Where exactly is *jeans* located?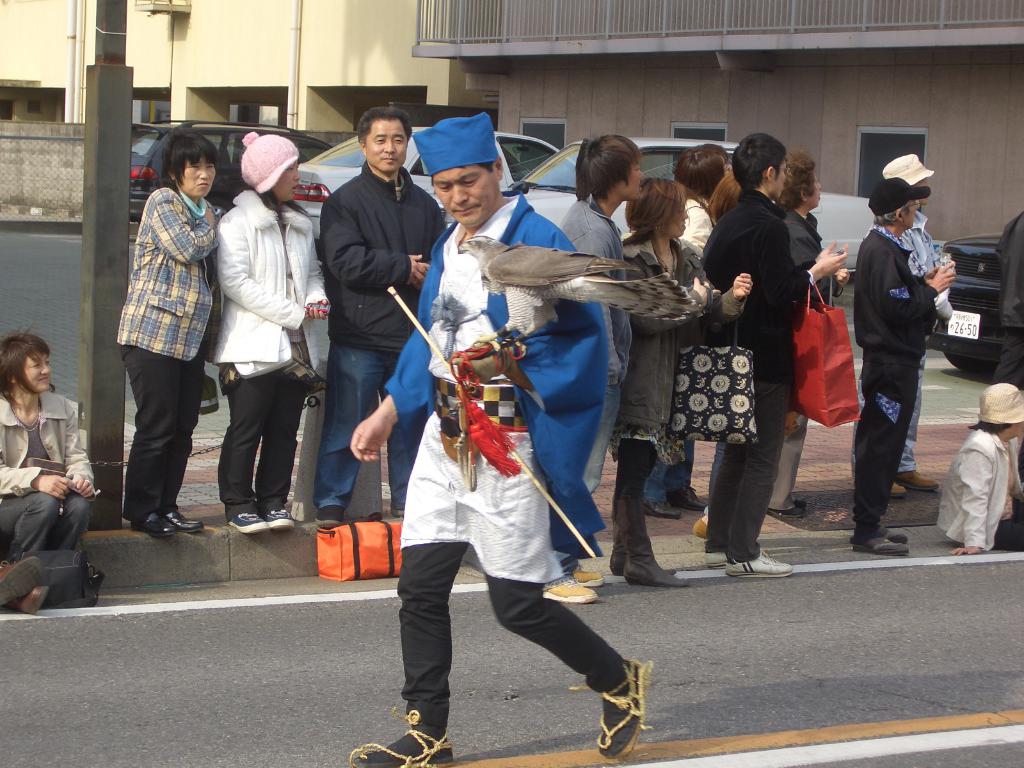
Its bounding box is rect(636, 440, 693, 504).
